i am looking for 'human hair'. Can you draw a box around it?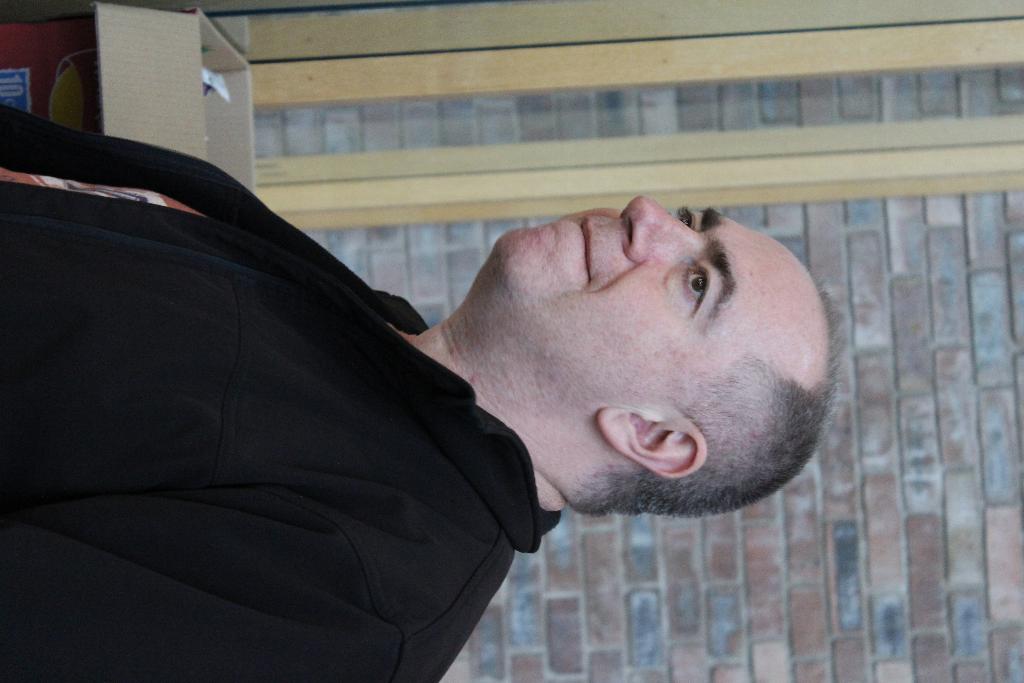
Sure, the bounding box is 570:279:844:519.
